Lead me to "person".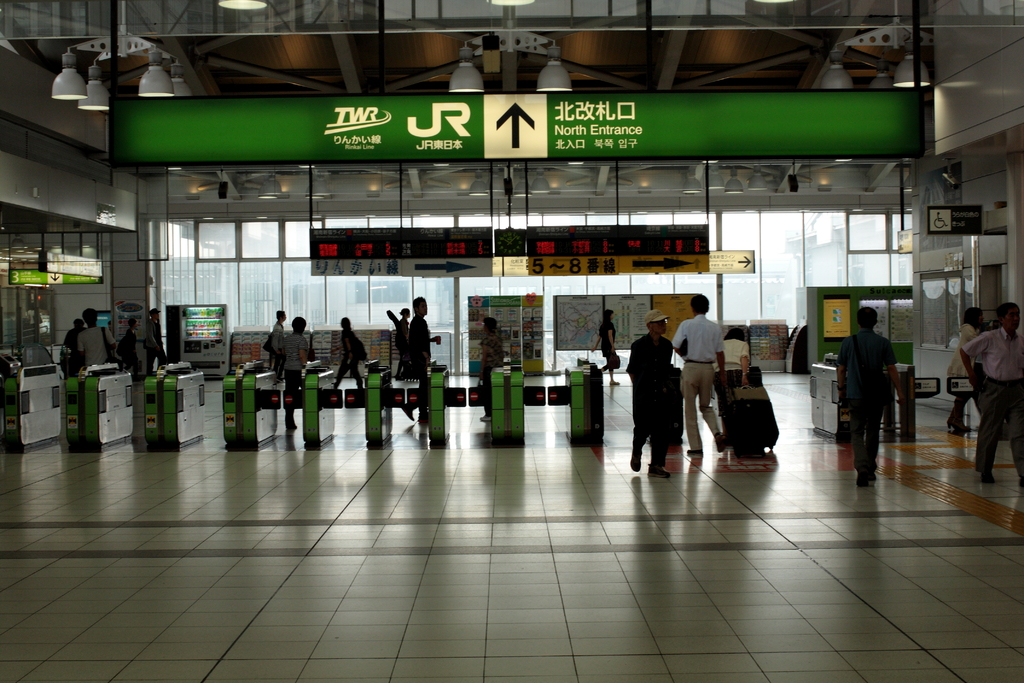
Lead to rect(260, 306, 284, 361).
